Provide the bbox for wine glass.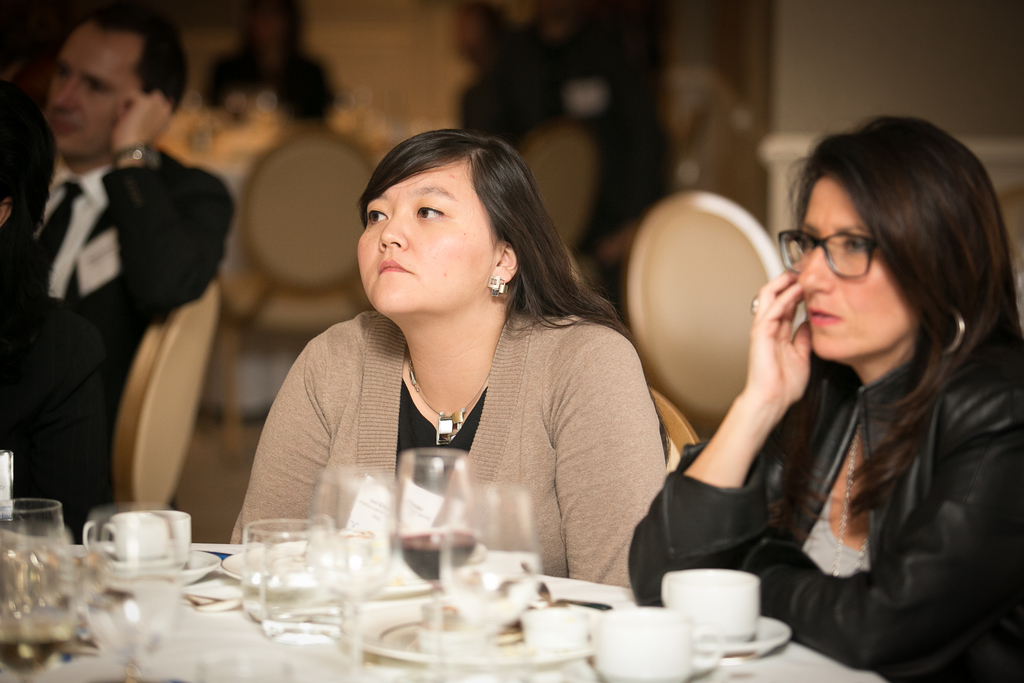
(440, 483, 540, 682).
